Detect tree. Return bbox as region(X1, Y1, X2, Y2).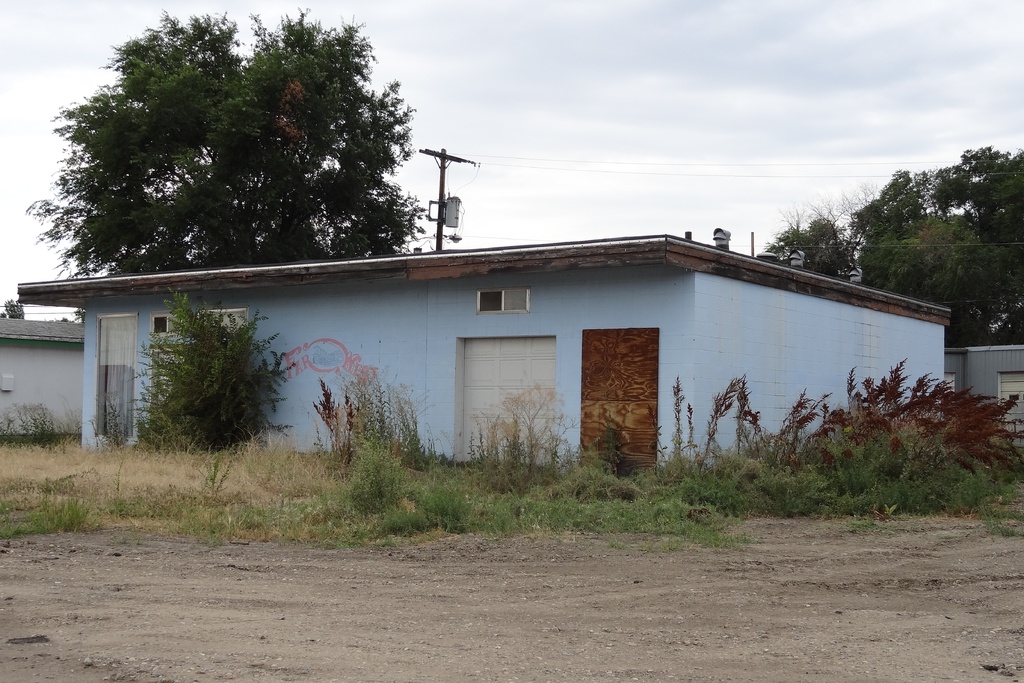
region(746, 142, 1023, 346).
